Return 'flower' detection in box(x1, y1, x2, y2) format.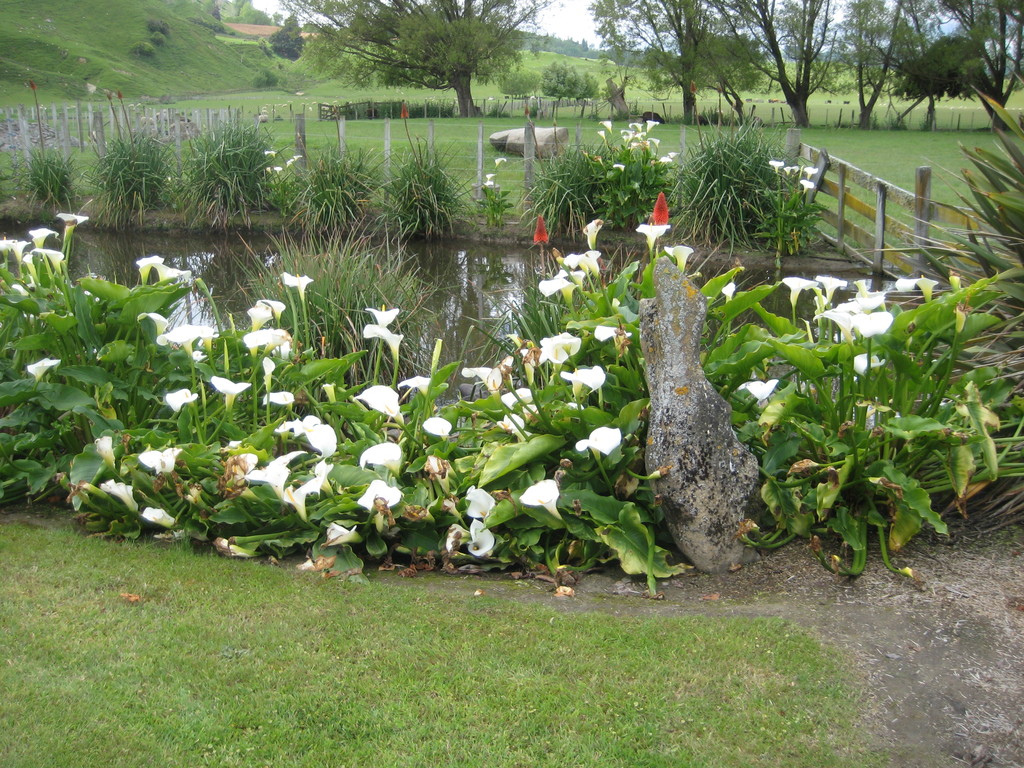
box(611, 161, 627, 170).
